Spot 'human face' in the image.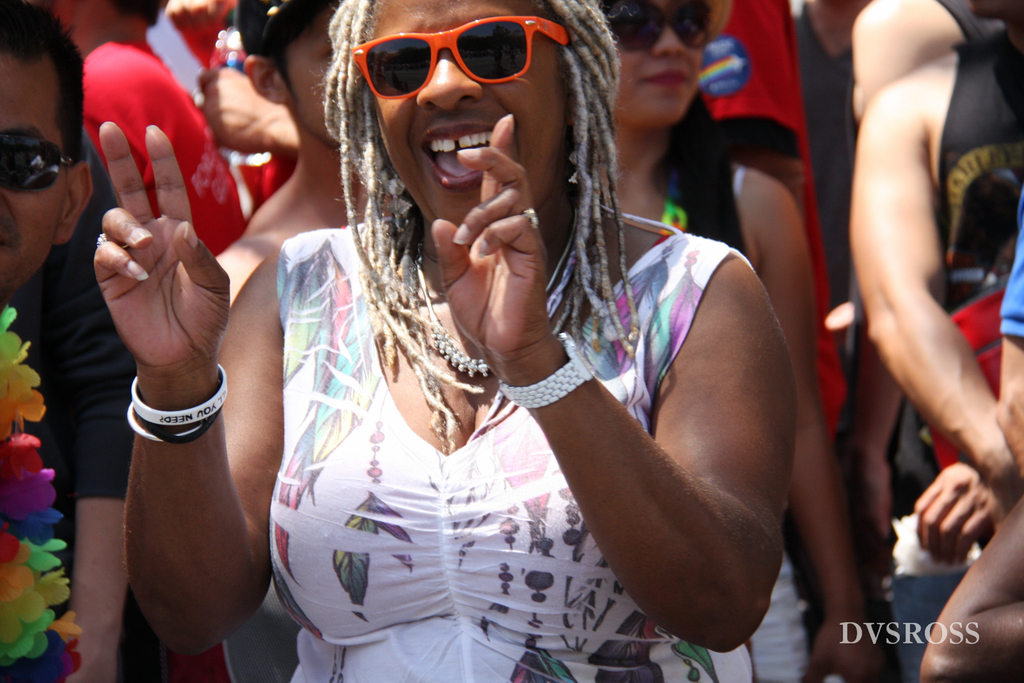
'human face' found at [left=371, top=0, right=561, bottom=224].
